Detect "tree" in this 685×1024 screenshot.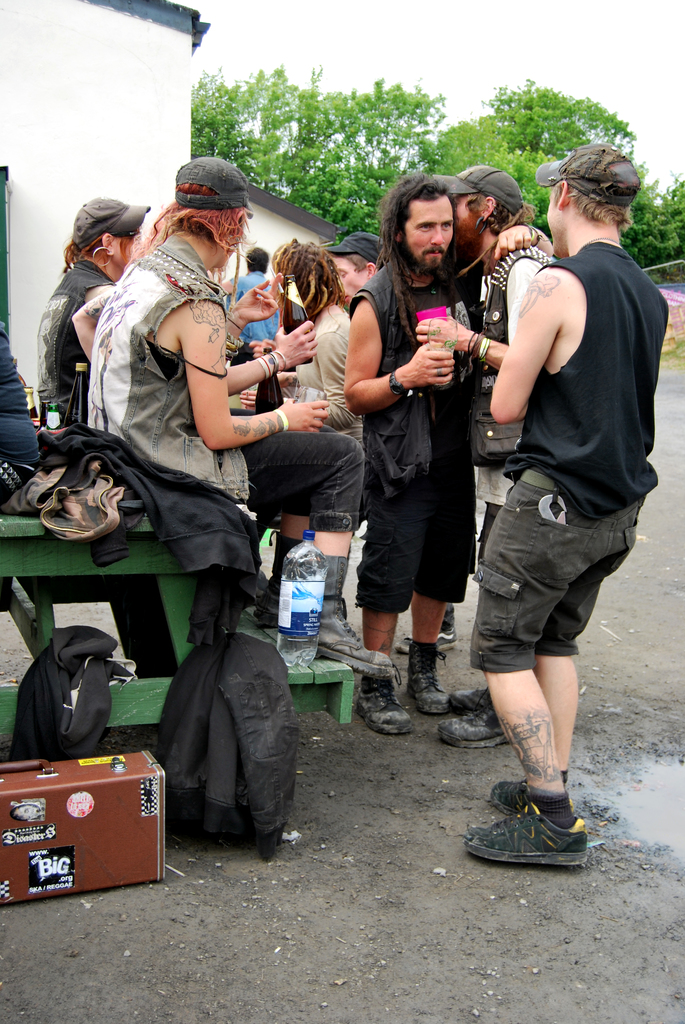
Detection: 186/79/510/255.
